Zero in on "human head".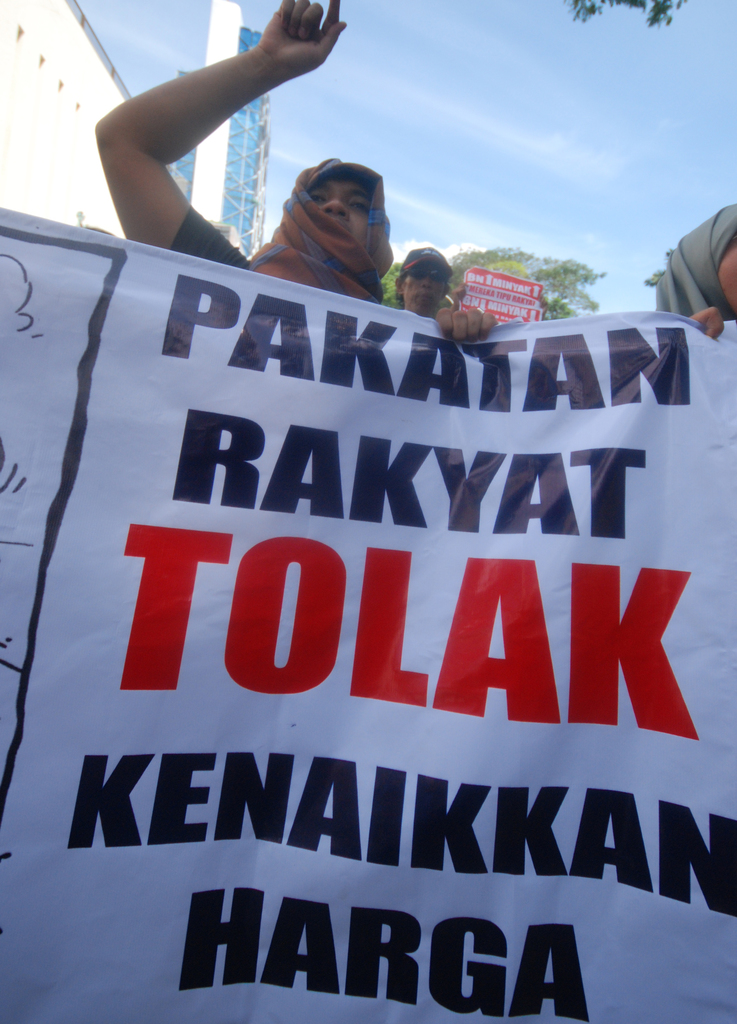
Zeroed in: [281,154,384,269].
